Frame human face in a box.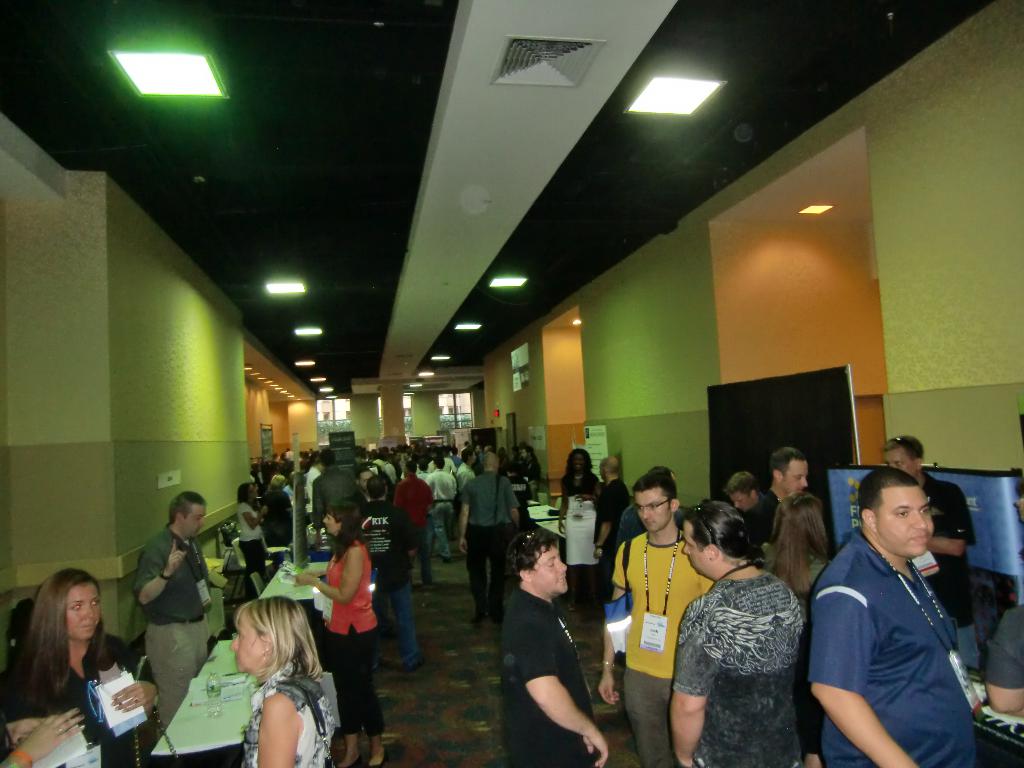
x1=684 y1=524 x2=710 y2=573.
